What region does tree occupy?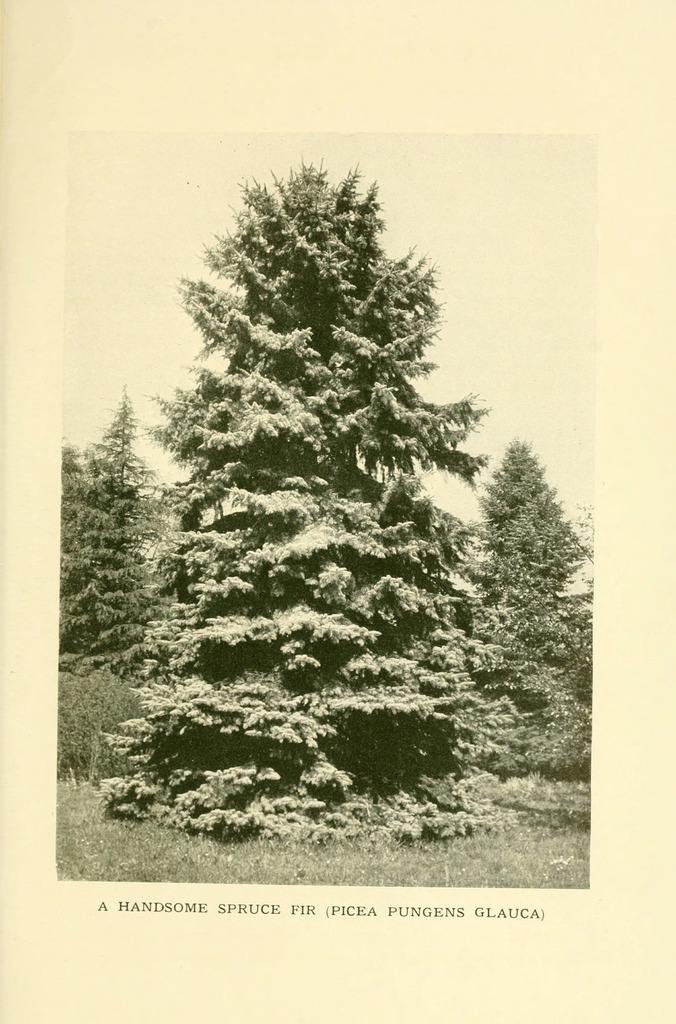
474:435:607:777.
